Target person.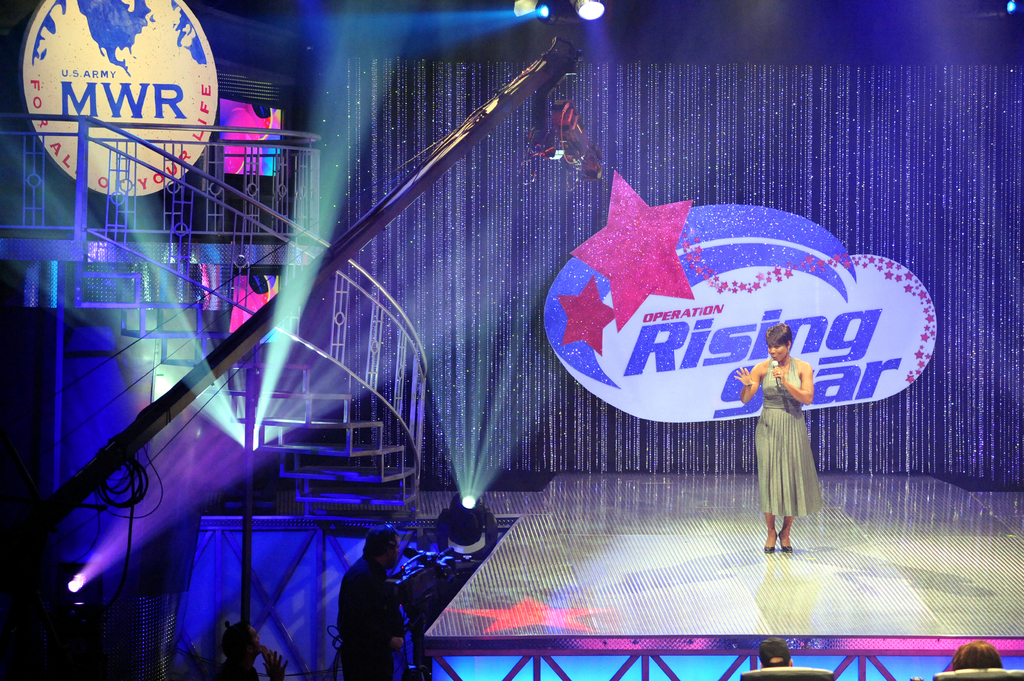
Target region: <region>948, 641, 1002, 671</region>.
